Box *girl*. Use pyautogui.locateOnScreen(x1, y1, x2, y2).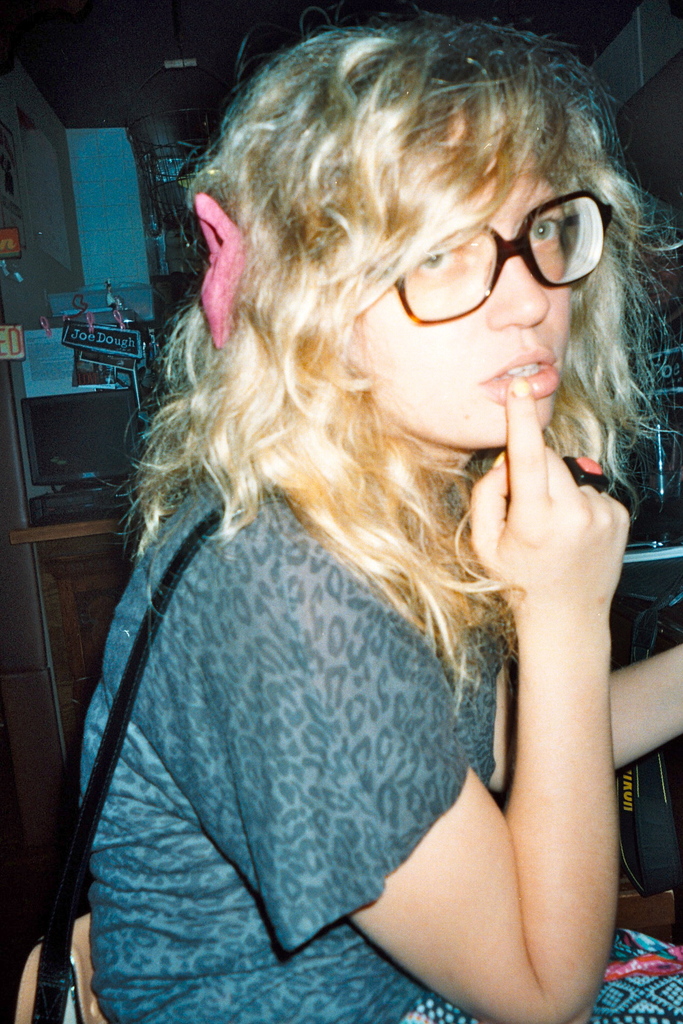
pyautogui.locateOnScreen(74, 13, 682, 1023).
